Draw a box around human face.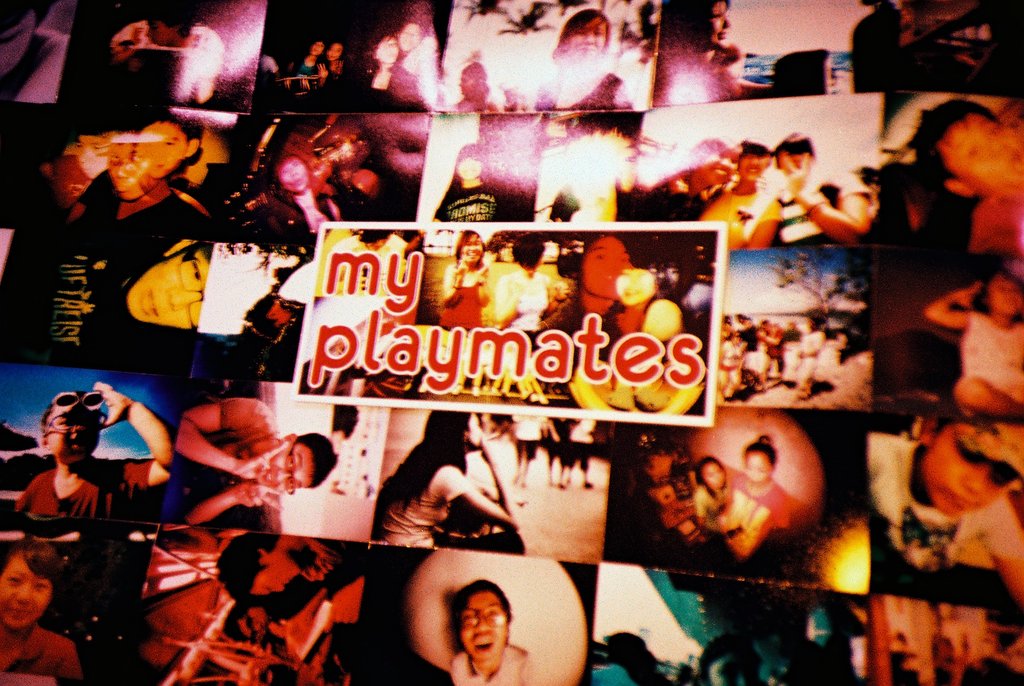
x1=126, y1=252, x2=209, y2=326.
